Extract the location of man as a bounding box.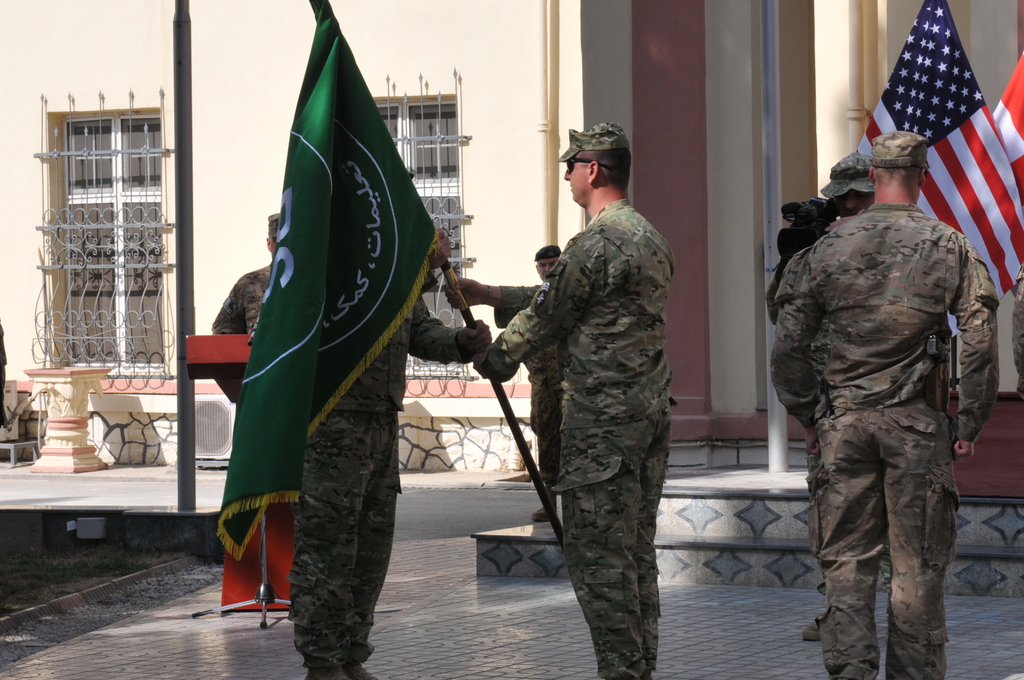
crop(209, 209, 281, 403).
